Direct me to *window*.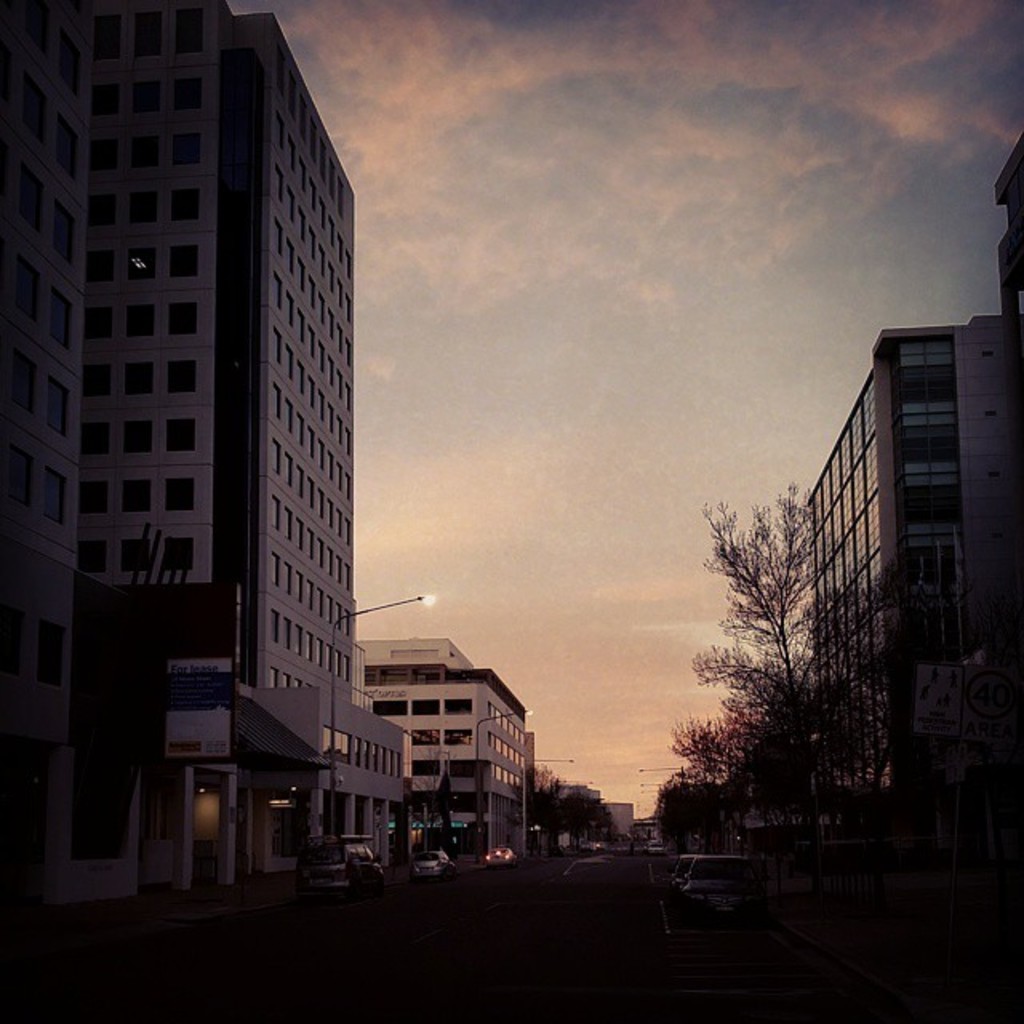
Direction: l=122, t=541, r=157, b=570.
